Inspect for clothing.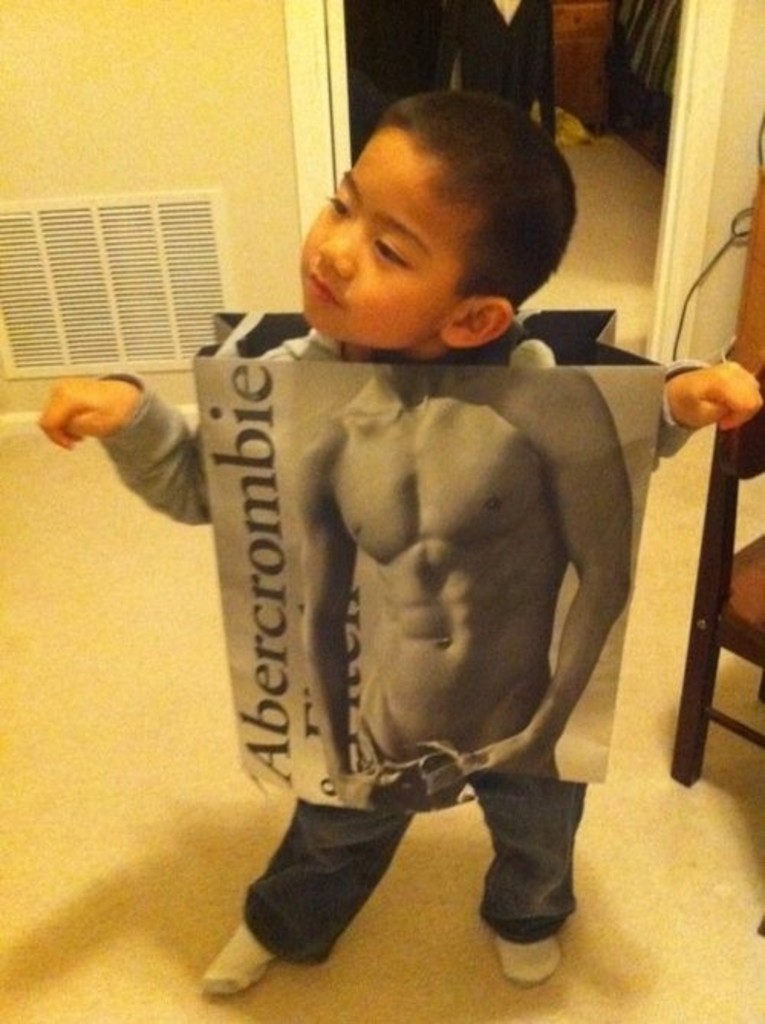
Inspection: region(92, 305, 690, 970).
